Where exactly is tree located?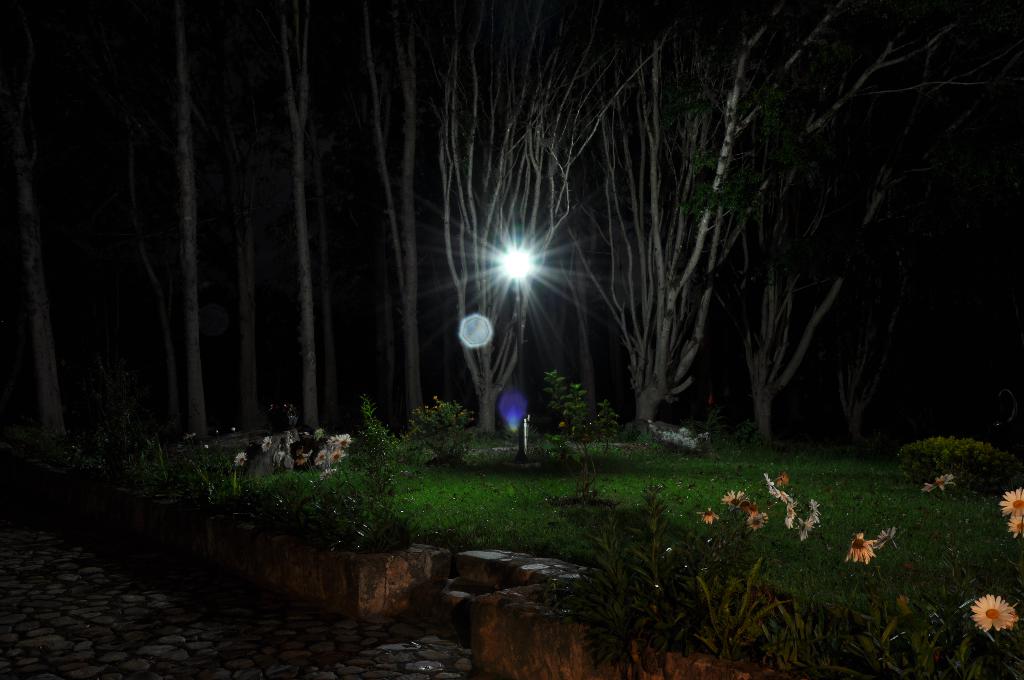
Its bounding box is bbox=(723, 172, 883, 465).
